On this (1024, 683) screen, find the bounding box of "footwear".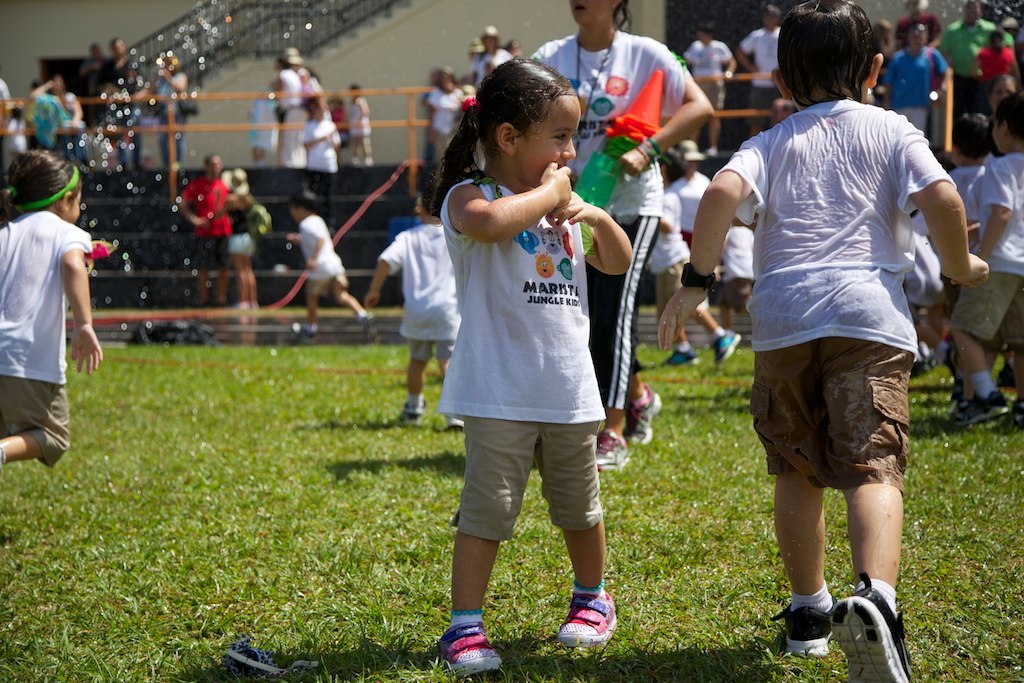
Bounding box: {"x1": 439, "y1": 413, "x2": 463, "y2": 432}.
